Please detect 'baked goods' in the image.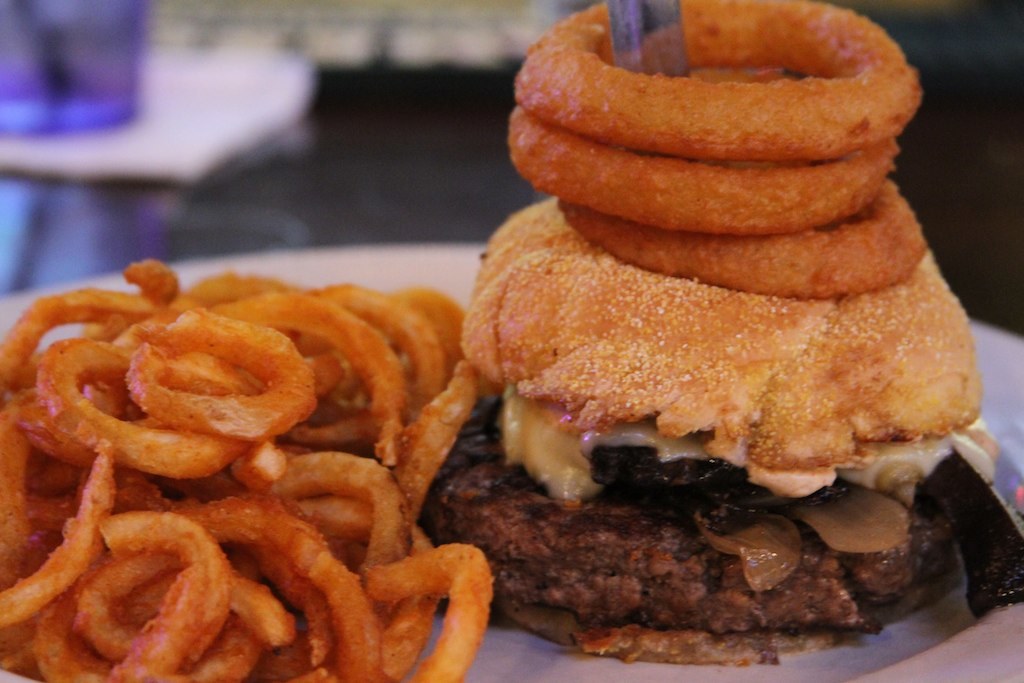
440,48,992,638.
